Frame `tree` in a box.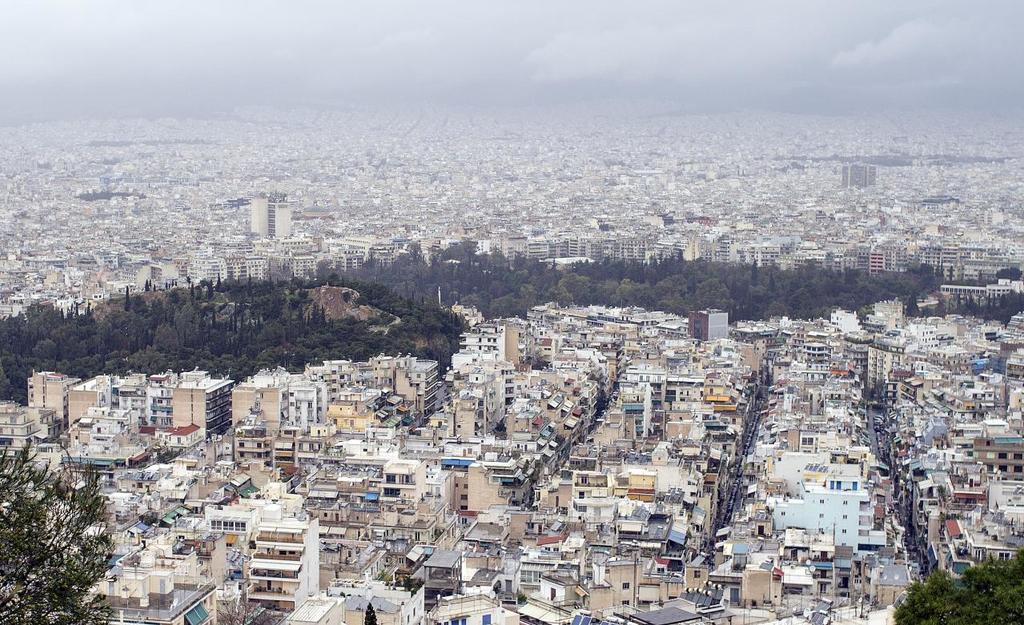
x1=10 y1=444 x2=118 y2=605.
